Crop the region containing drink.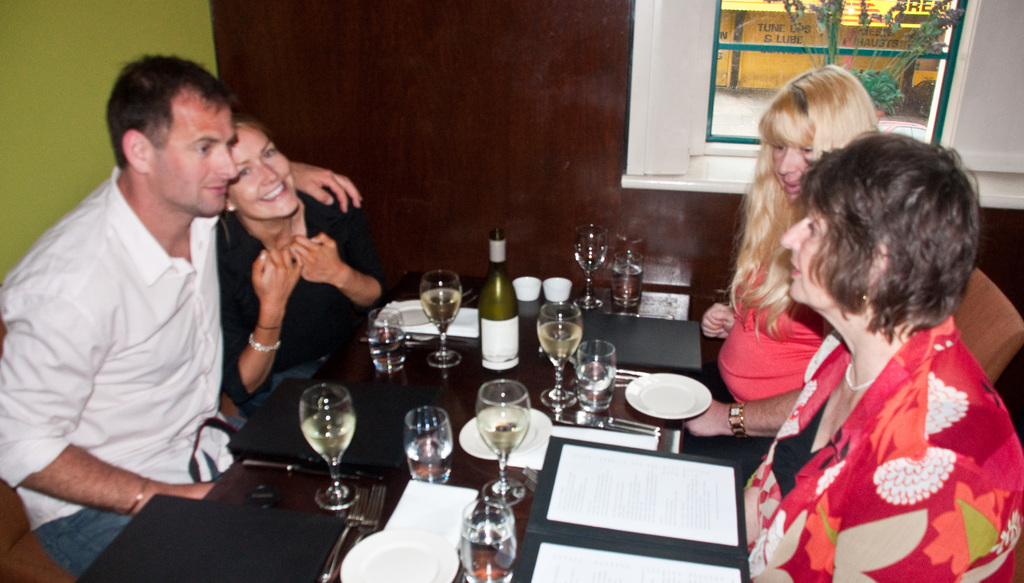
Crop region: bbox=(541, 324, 584, 361).
